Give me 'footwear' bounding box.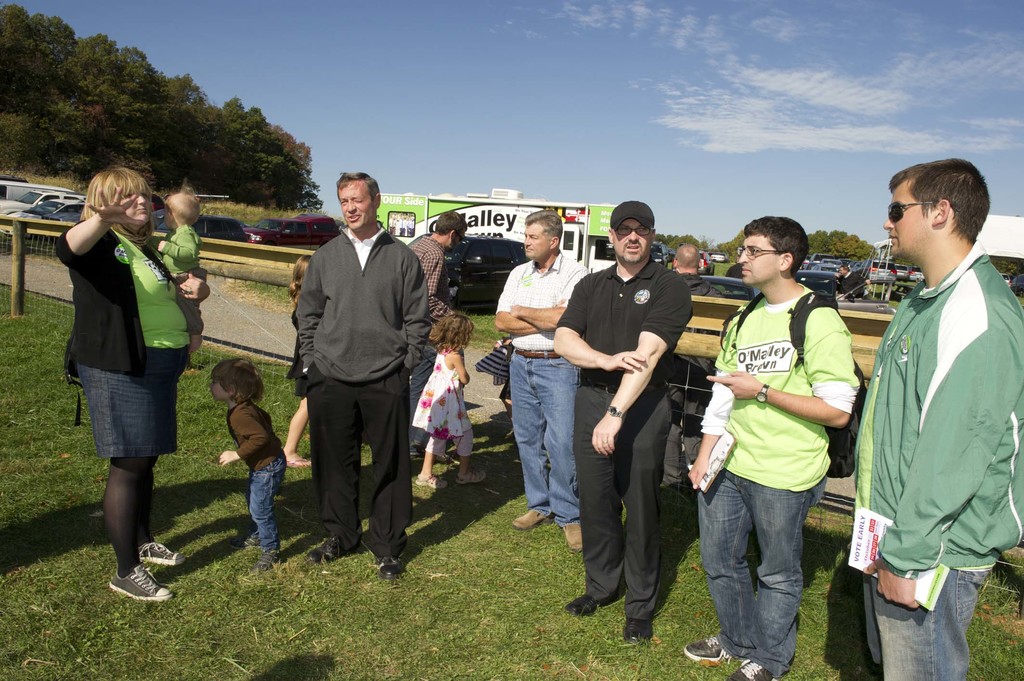
Rect(685, 631, 727, 662).
